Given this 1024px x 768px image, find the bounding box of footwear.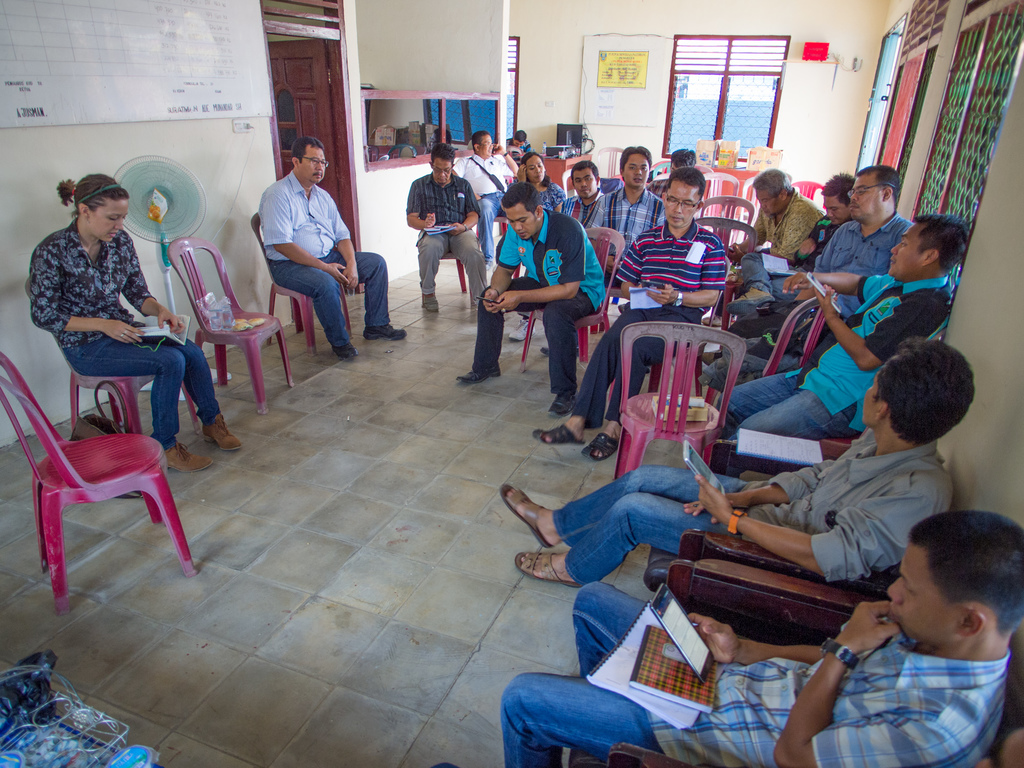
pyautogui.locateOnScreen(513, 552, 578, 585).
